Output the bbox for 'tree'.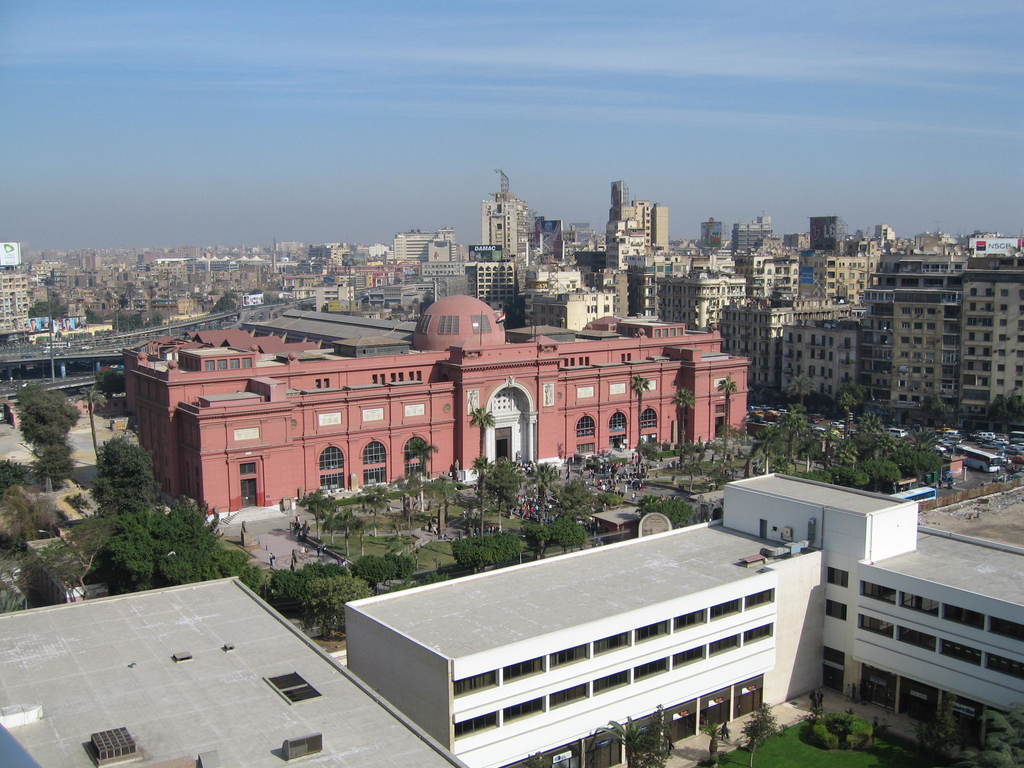
BBox(403, 440, 436, 470).
